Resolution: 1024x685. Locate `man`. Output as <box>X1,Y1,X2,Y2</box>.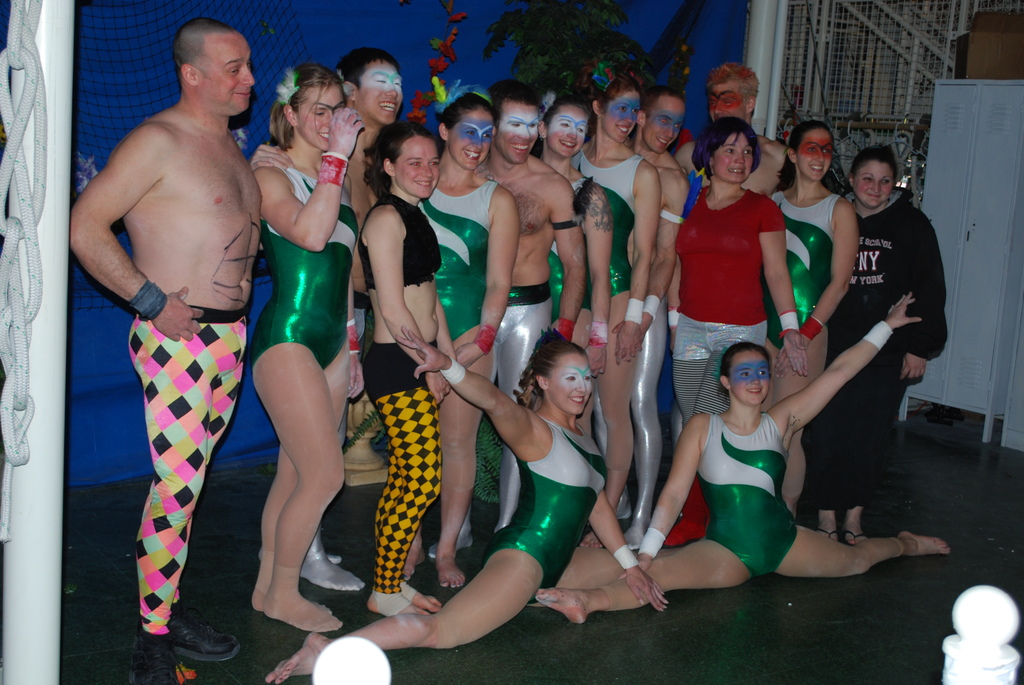
<box>79,24,271,640</box>.
